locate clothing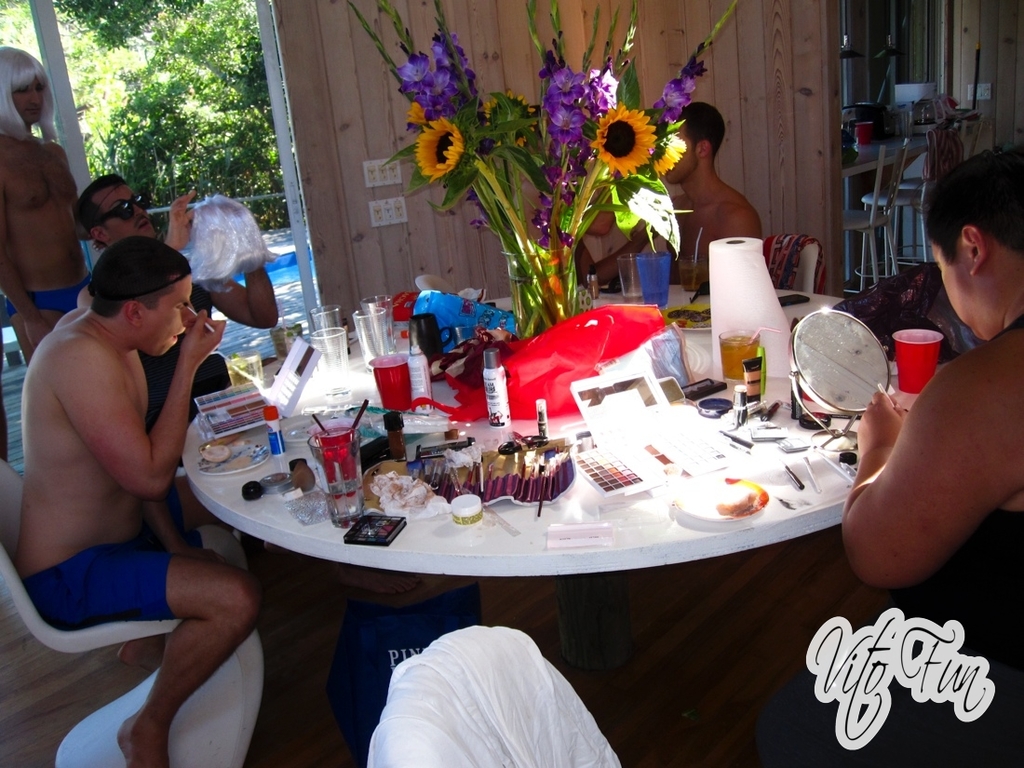
left=4, top=264, right=90, bottom=323
